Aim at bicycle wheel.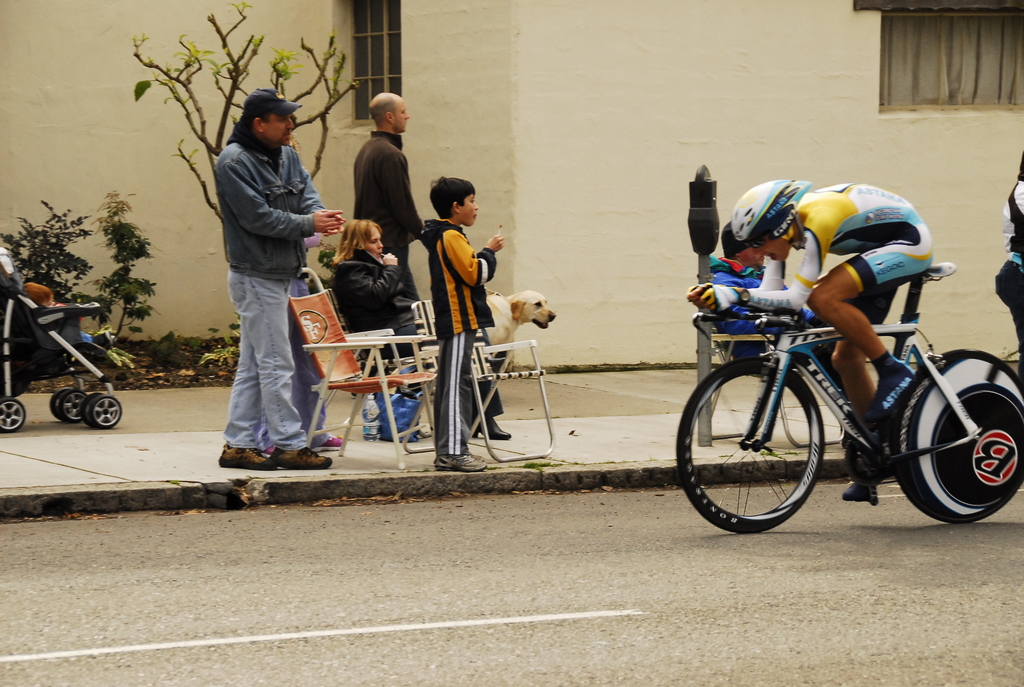
Aimed at l=696, t=360, r=842, b=535.
